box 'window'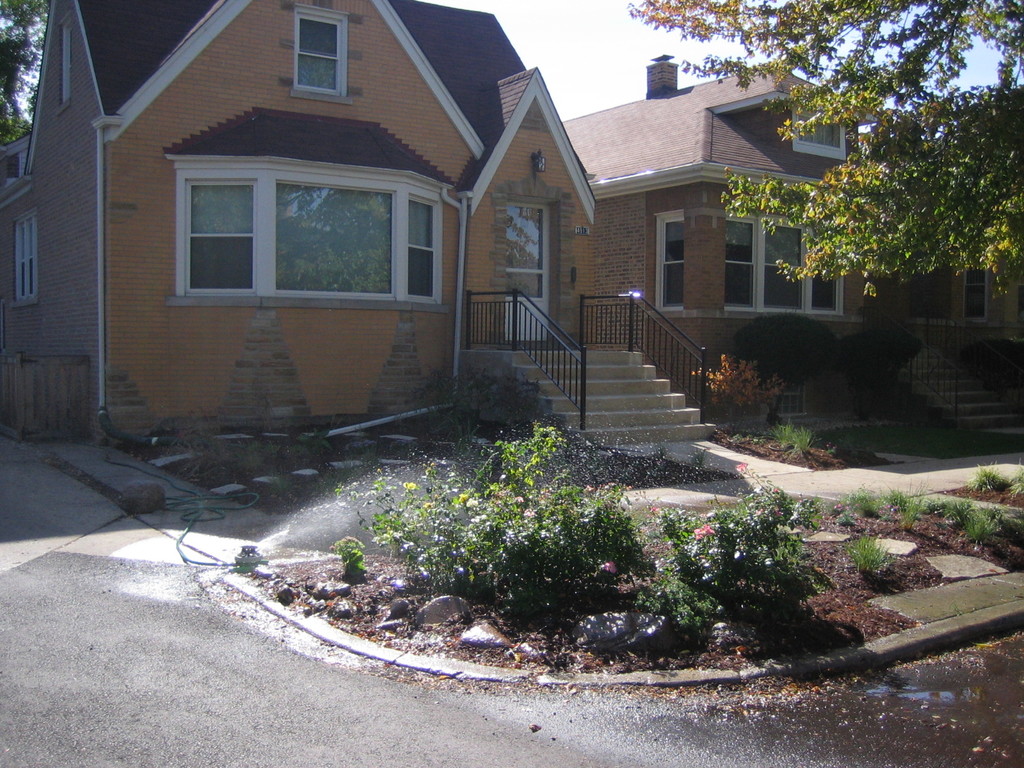
select_region(277, 179, 392, 294)
